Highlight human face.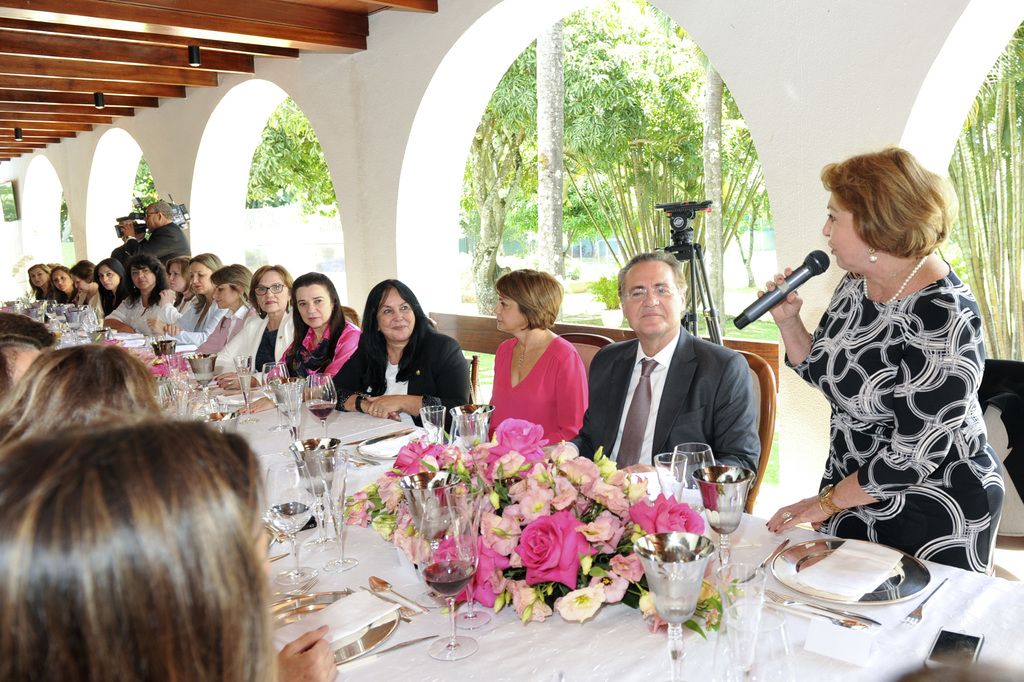
Highlighted region: pyautogui.locateOnScreen(493, 295, 530, 330).
